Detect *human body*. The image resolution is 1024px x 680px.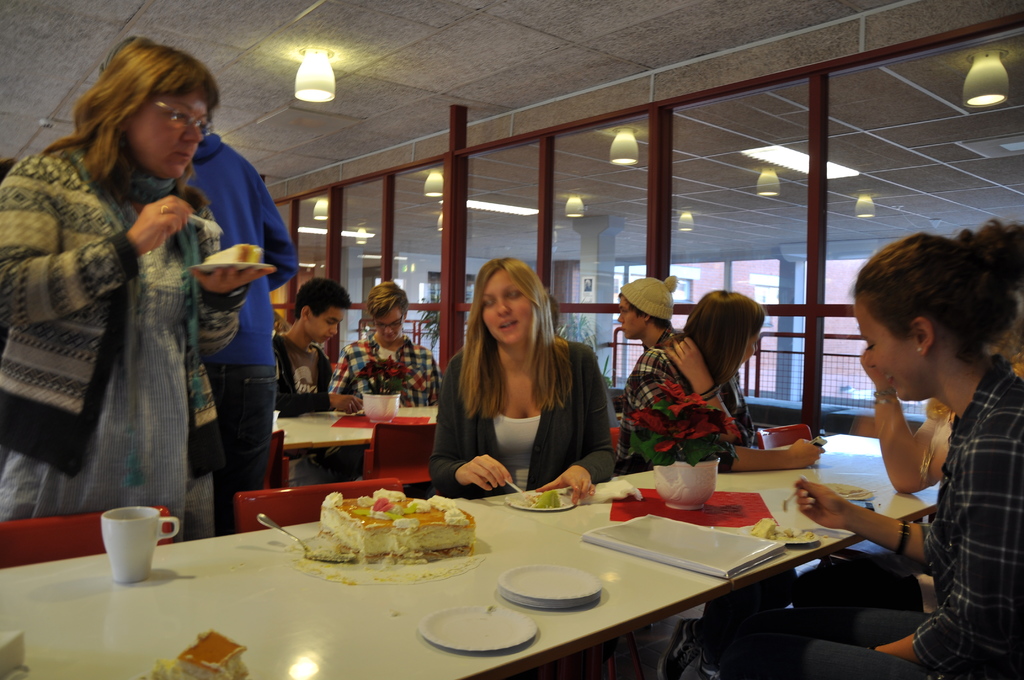
x1=427 y1=338 x2=617 y2=501.
